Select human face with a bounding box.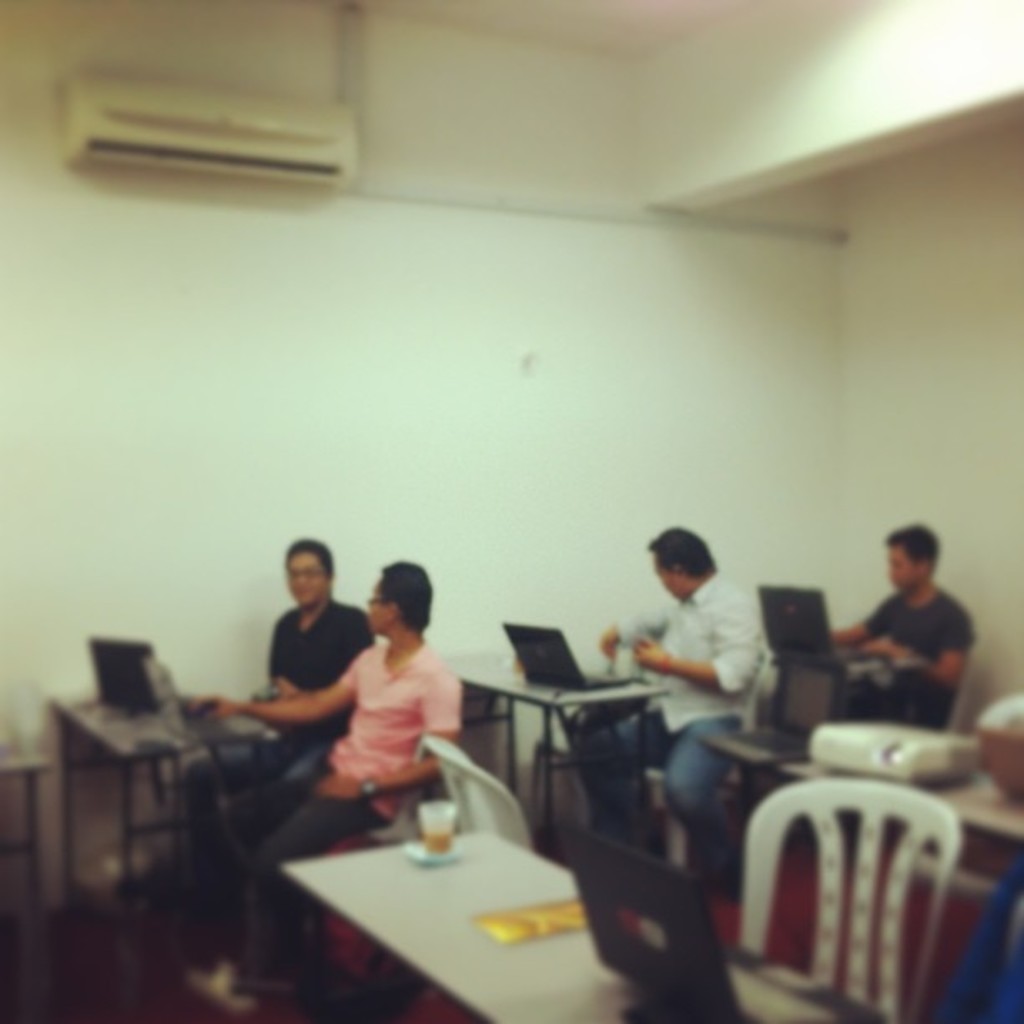
284/544/328/606.
